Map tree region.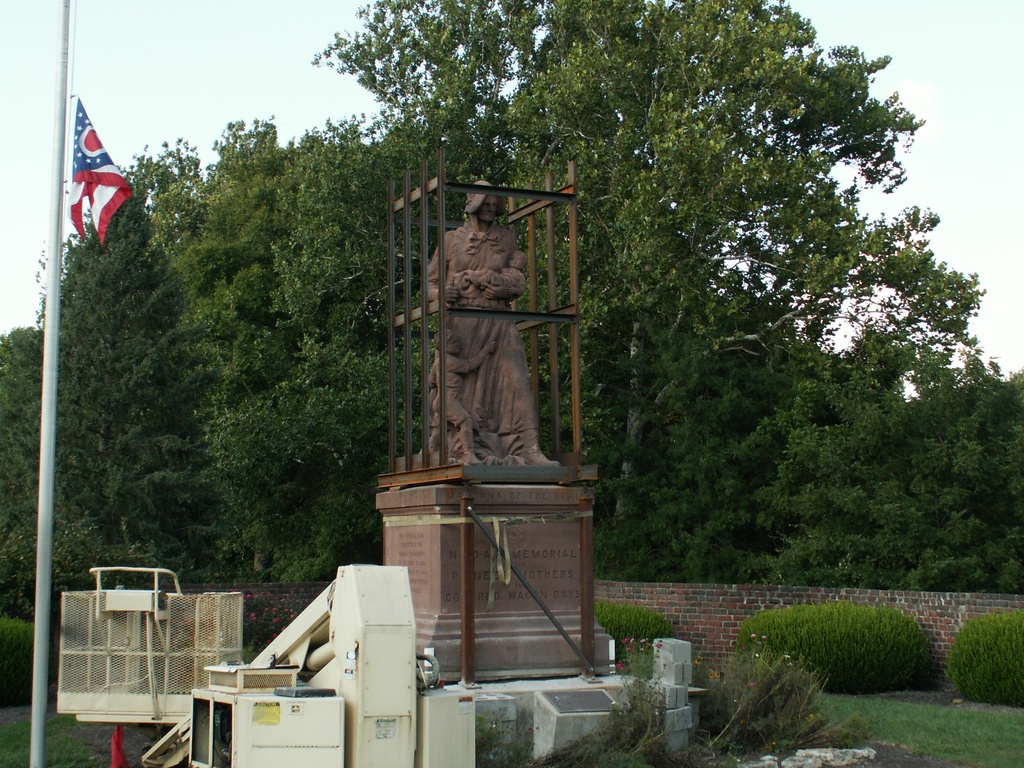
Mapped to {"x1": 128, "y1": 129, "x2": 355, "y2": 588}.
